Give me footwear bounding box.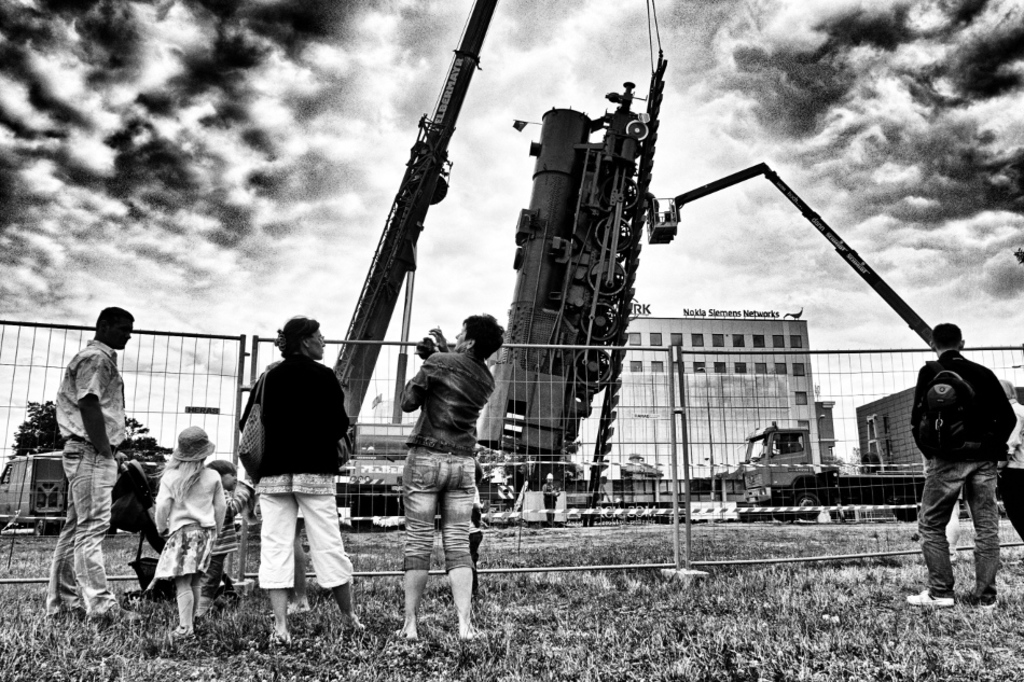
box(87, 606, 143, 626).
